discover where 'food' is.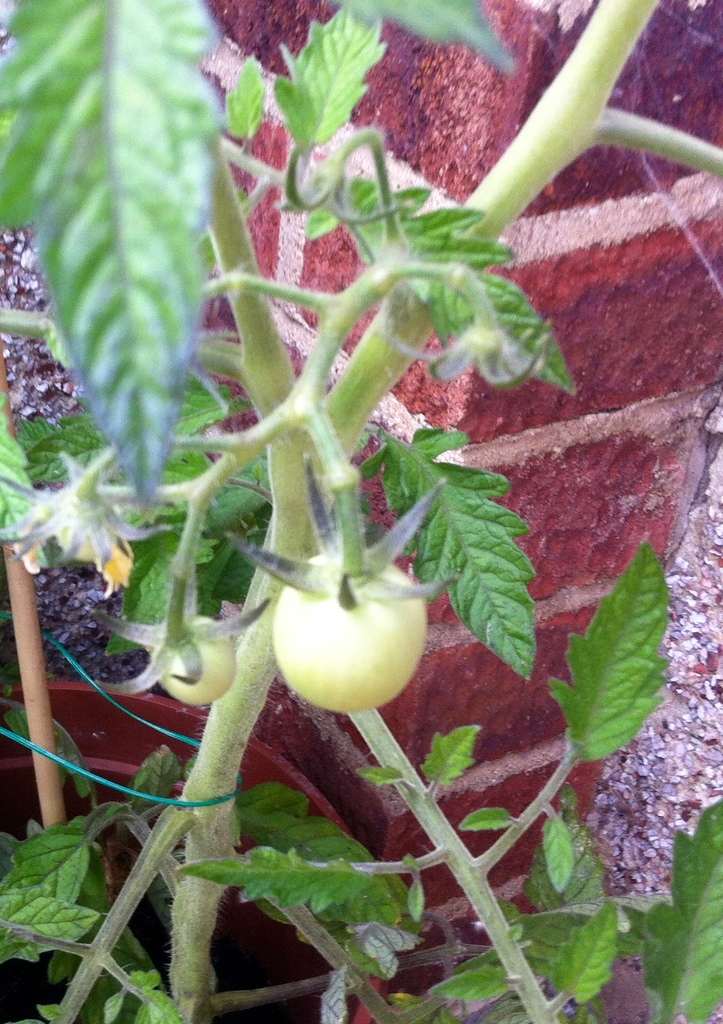
Discovered at (220, 455, 471, 715).
